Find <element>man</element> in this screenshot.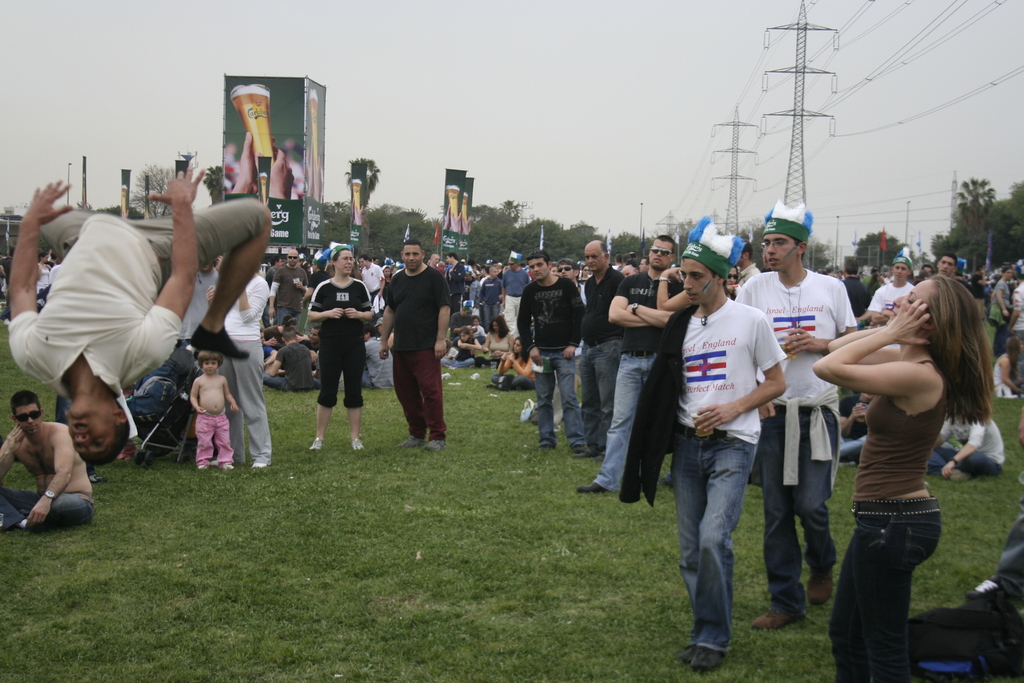
The bounding box for <element>man</element> is {"x1": 870, "y1": 256, "x2": 923, "y2": 322}.
